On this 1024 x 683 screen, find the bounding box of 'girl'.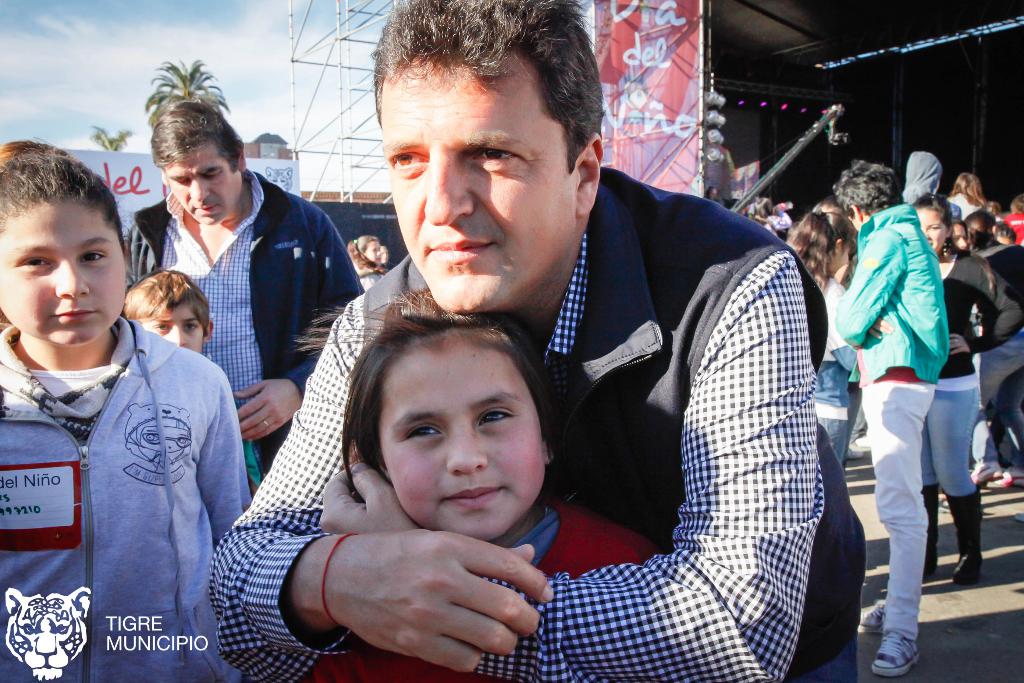
Bounding box: [346,233,392,281].
